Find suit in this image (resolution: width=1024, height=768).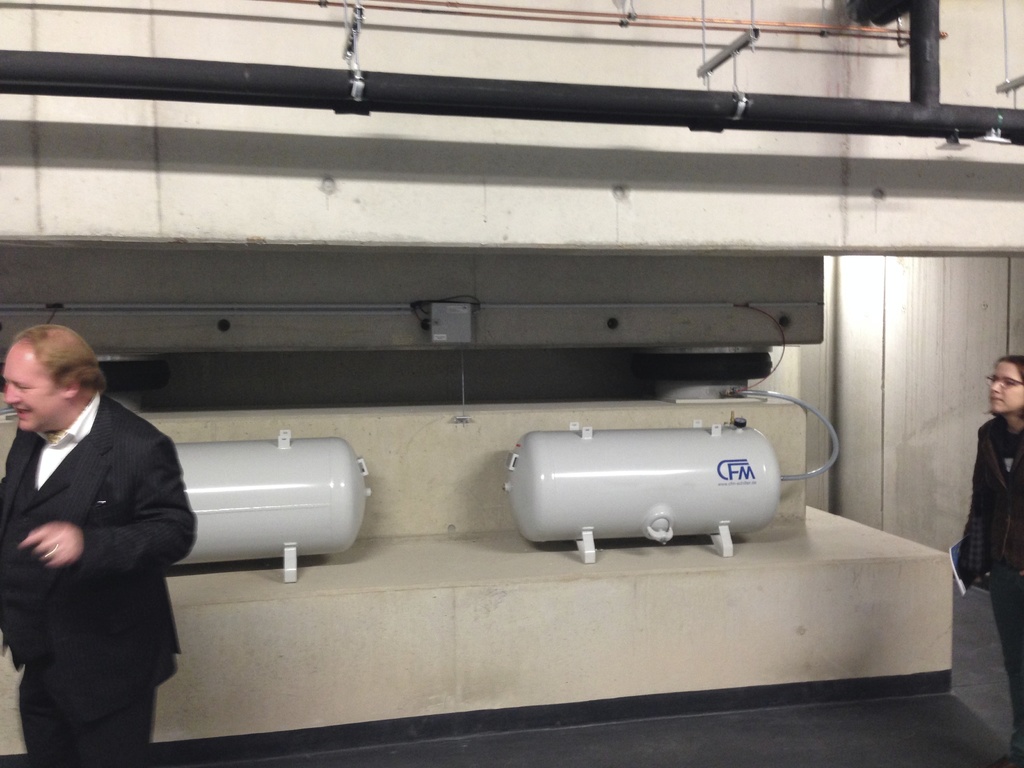
(left=0, top=338, right=188, bottom=742).
